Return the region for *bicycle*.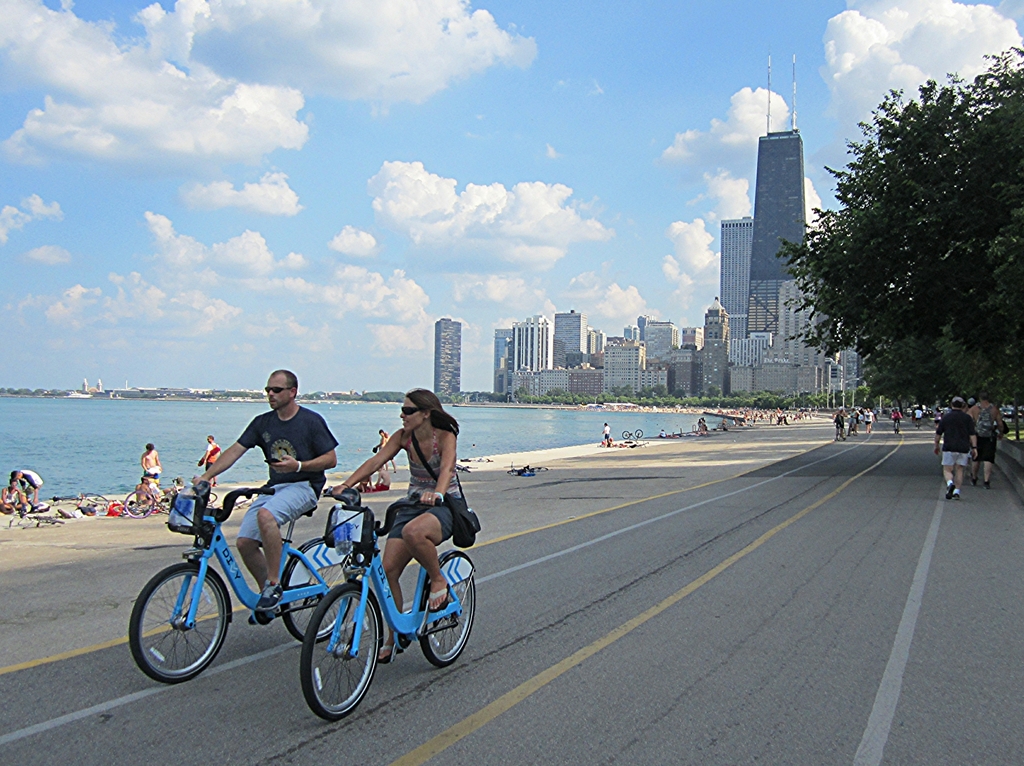
<bbox>130, 475, 362, 682</bbox>.
